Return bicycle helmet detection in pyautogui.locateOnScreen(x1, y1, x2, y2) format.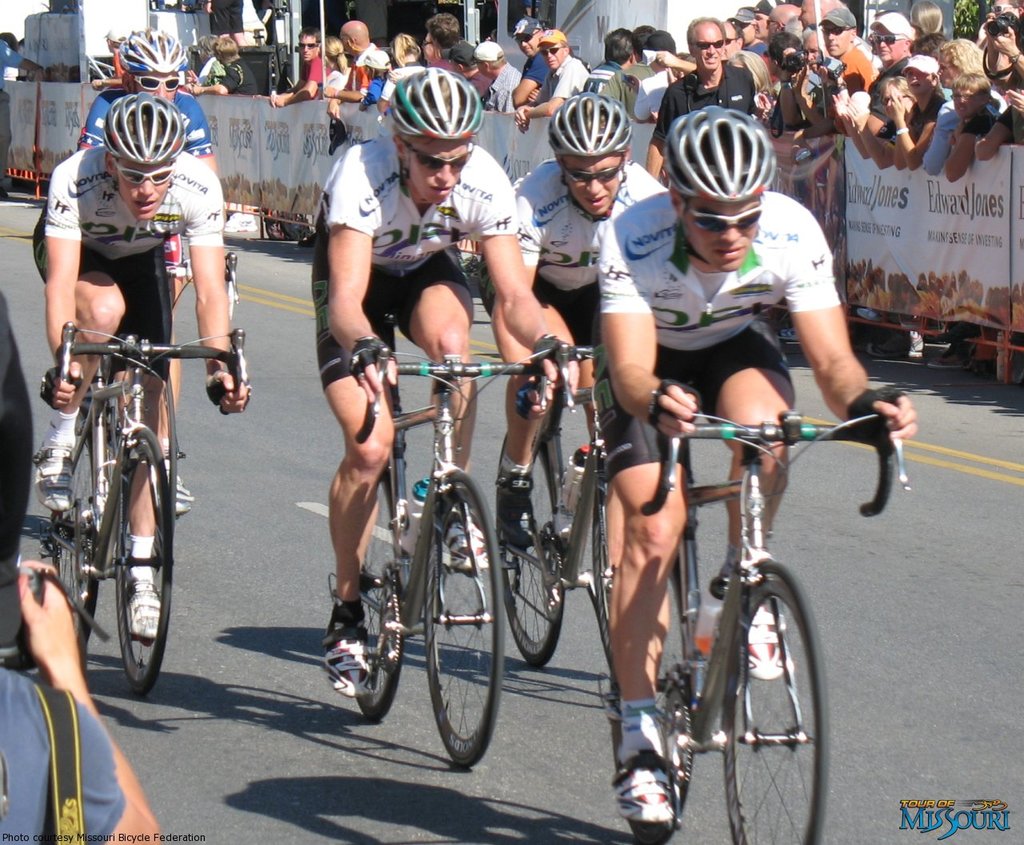
pyautogui.locateOnScreen(119, 30, 179, 70).
